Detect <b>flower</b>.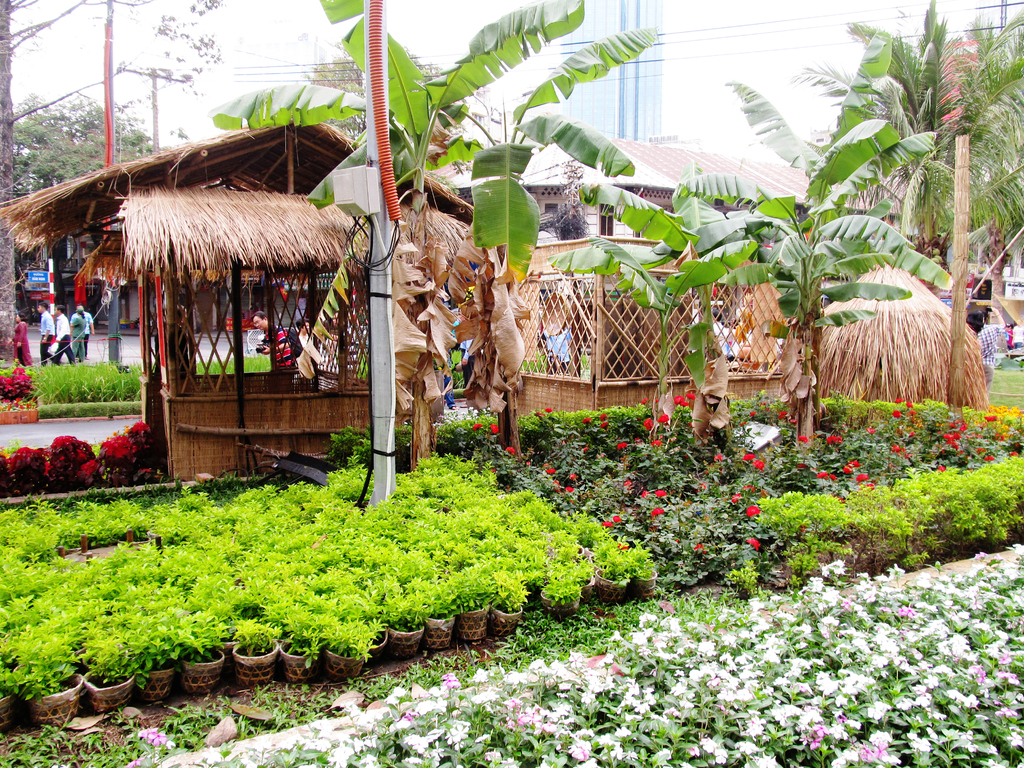
Detected at (564,486,575,492).
